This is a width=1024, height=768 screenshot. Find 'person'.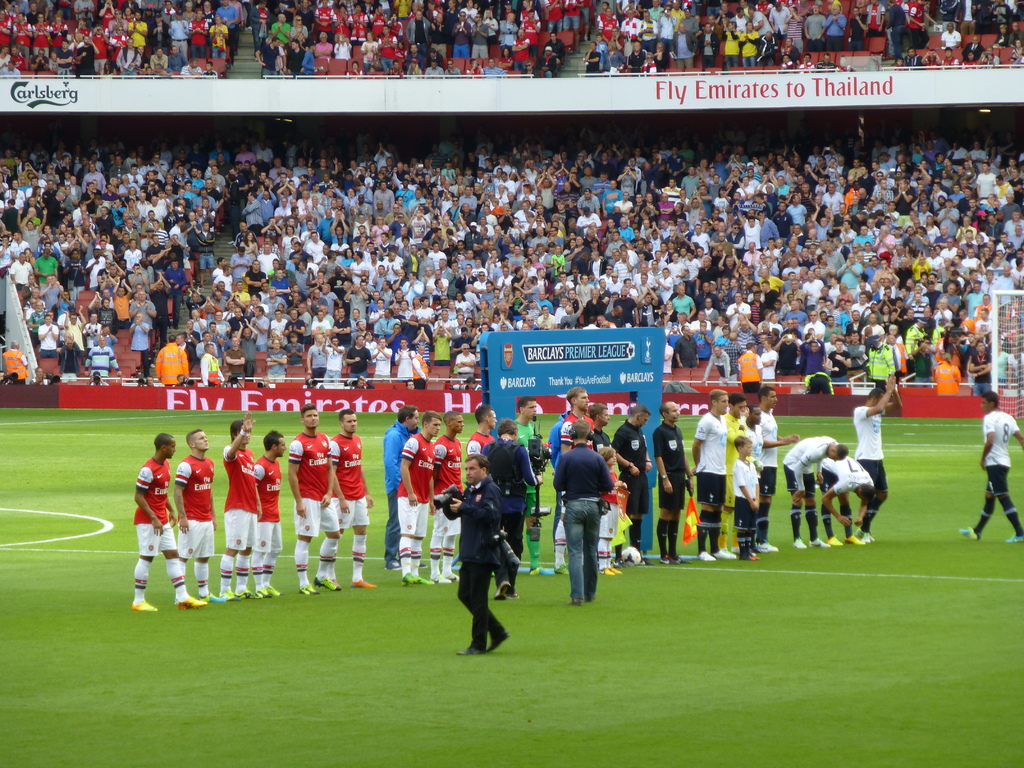
Bounding box: detection(694, 390, 733, 561).
